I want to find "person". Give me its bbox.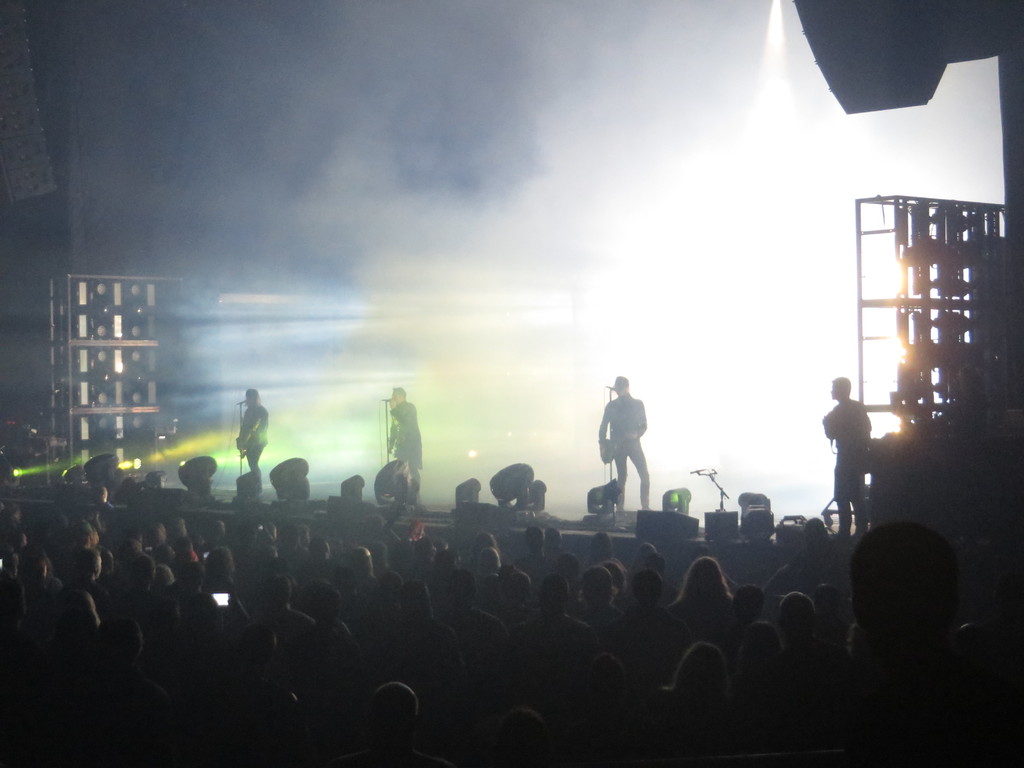
detection(817, 369, 874, 541).
